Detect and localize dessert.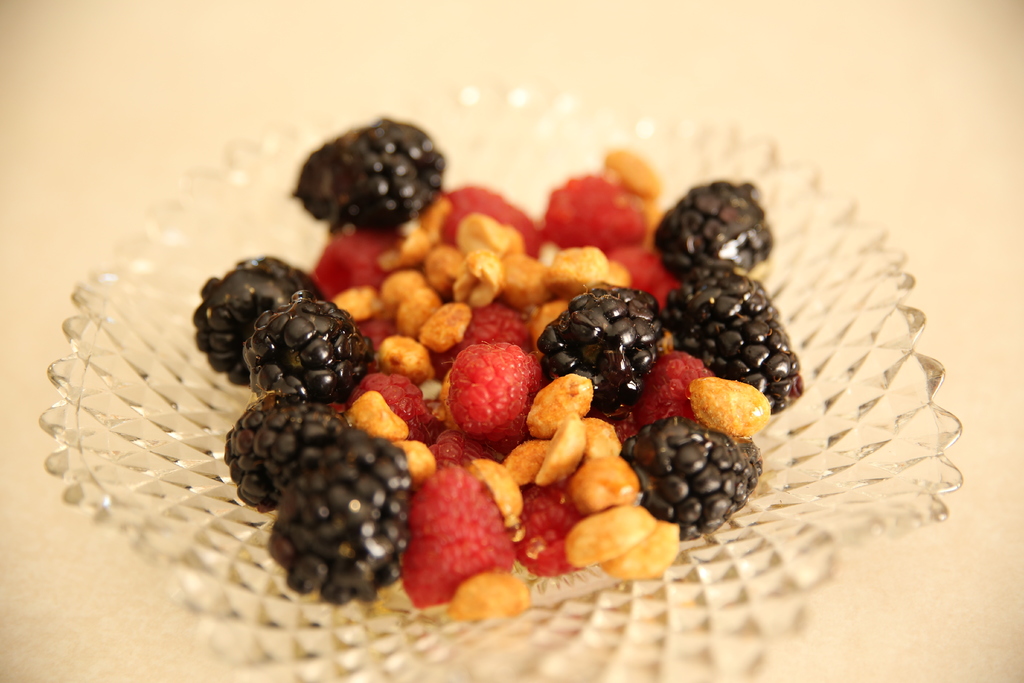
Localized at 541:171:651:260.
